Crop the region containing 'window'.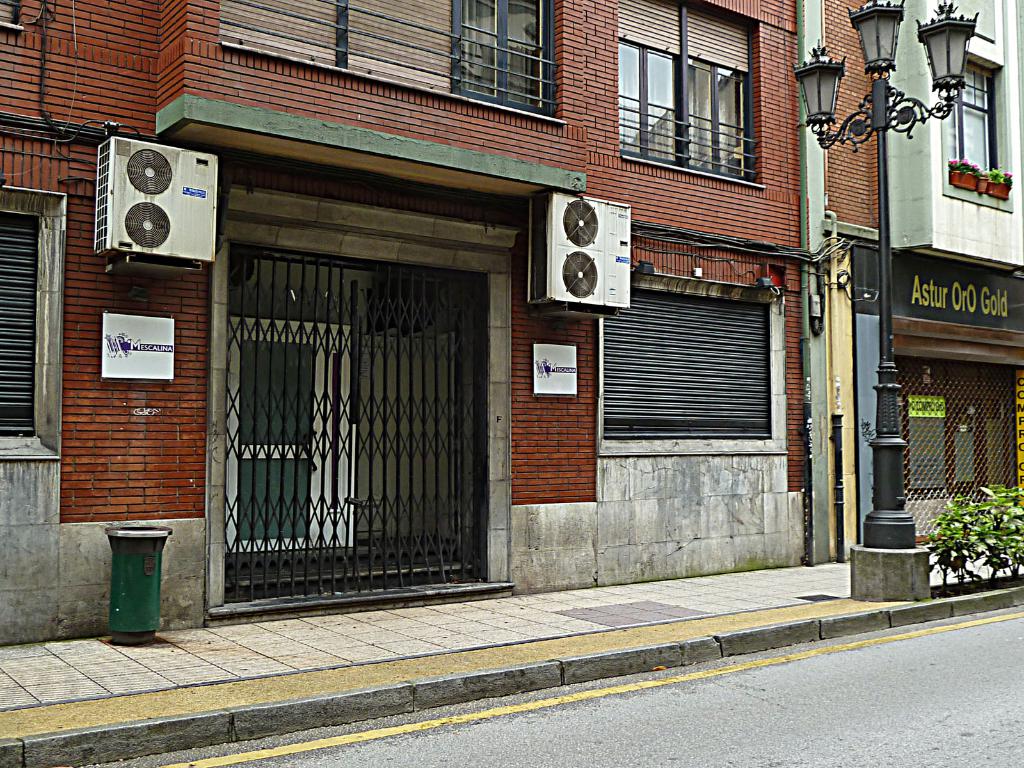
Crop region: 221, 0, 570, 124.
